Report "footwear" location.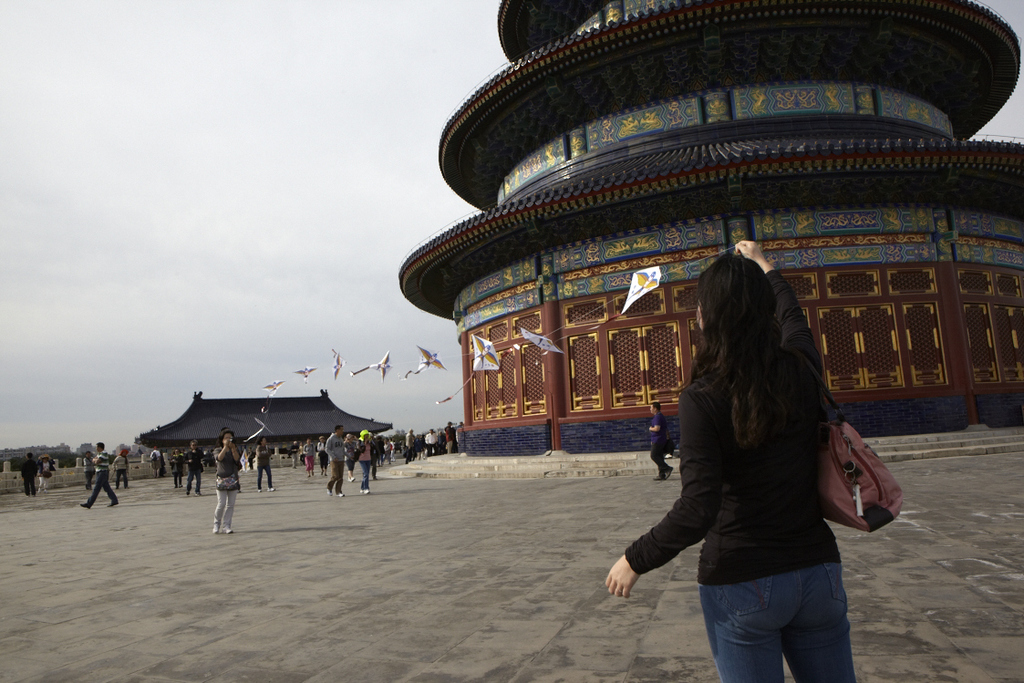
Report: (667,463,675,478).
